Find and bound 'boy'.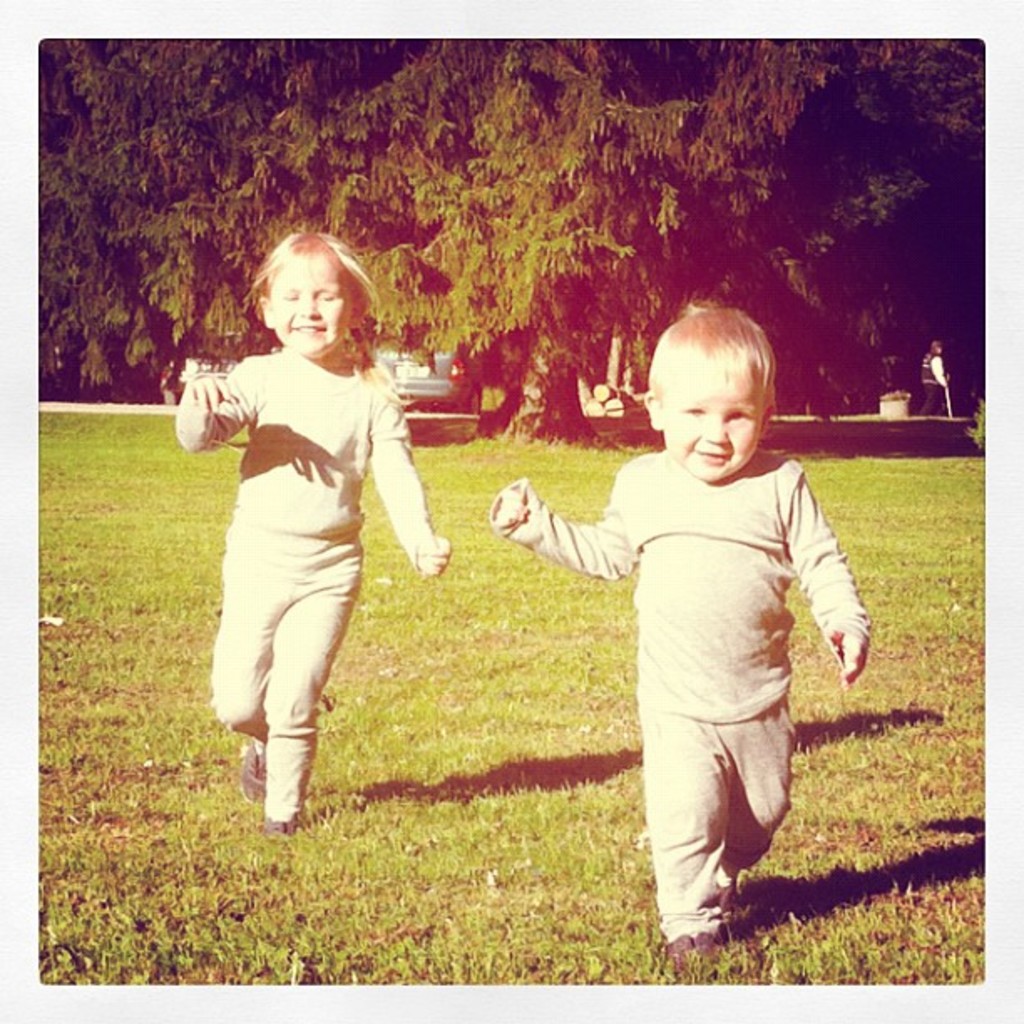
Bound: (519,284,867,991).
